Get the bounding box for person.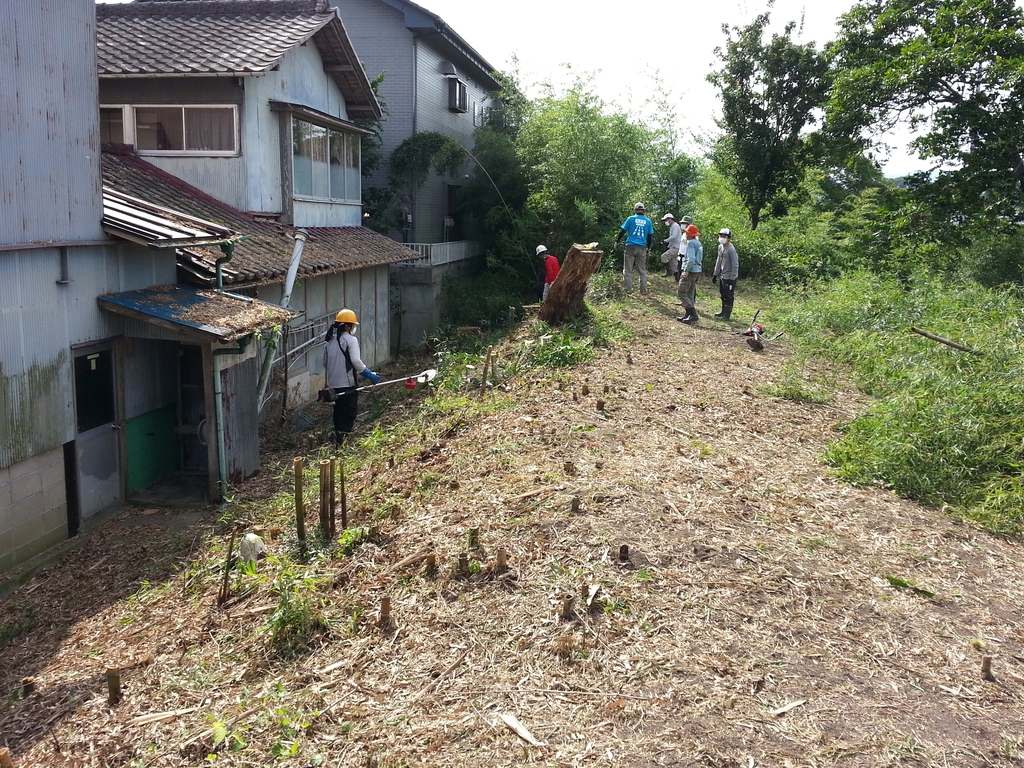
712/227/739/319.
